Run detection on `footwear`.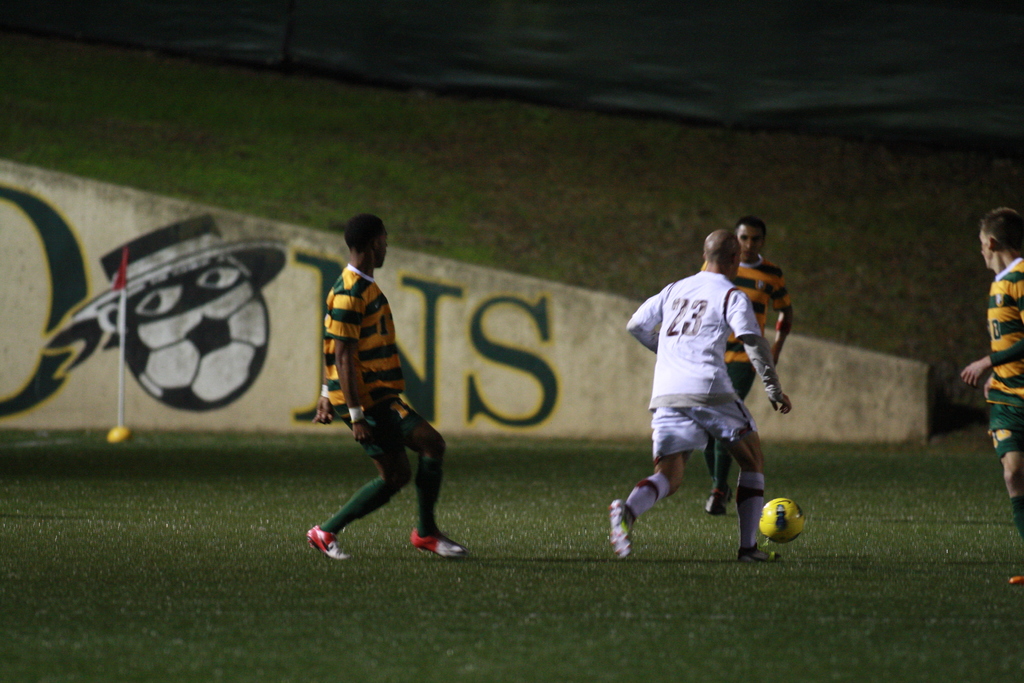
Result: (left=715, top=484, right=737, bottom=502).
